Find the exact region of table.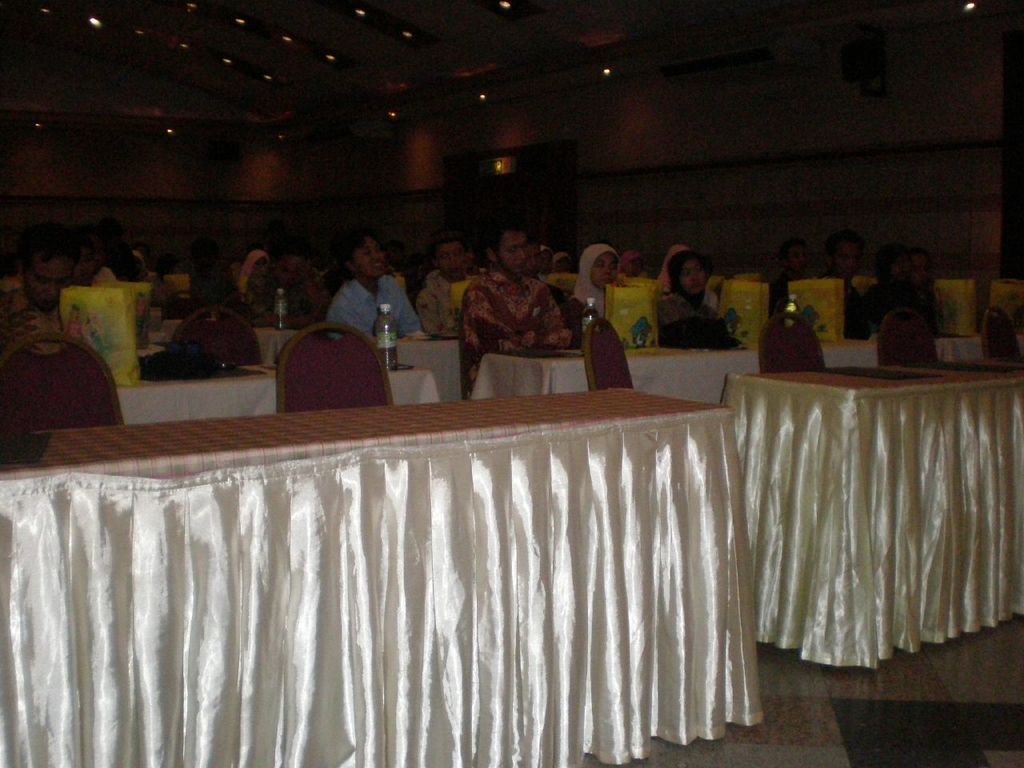
Exact region: bbox(0, 382, 768, 767).
